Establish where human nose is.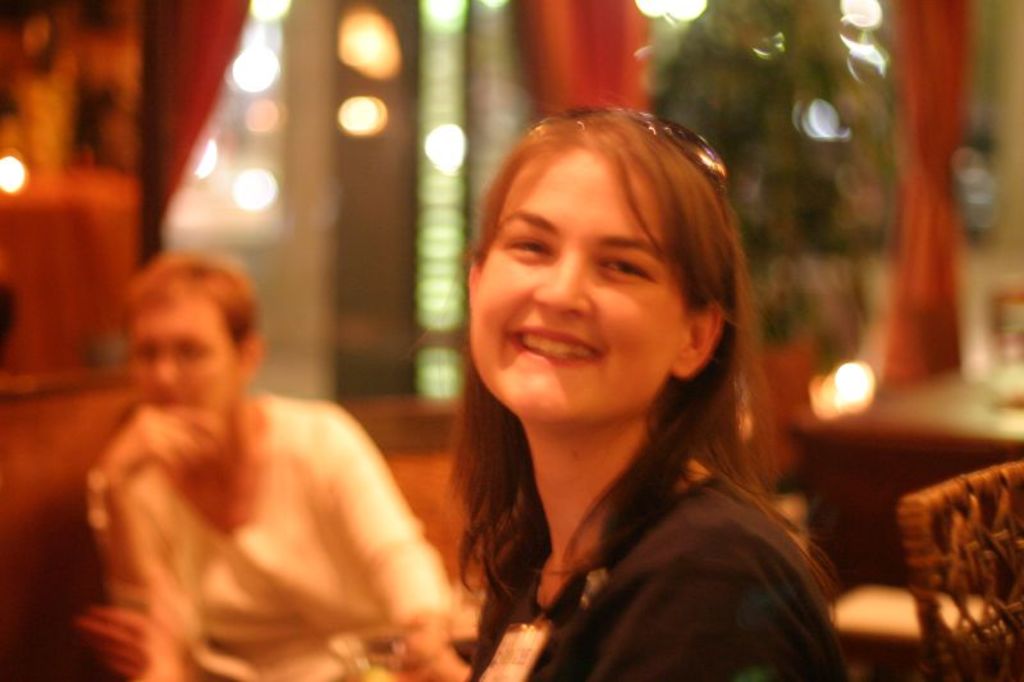
Established at <box>534,255,590,307</box>.
